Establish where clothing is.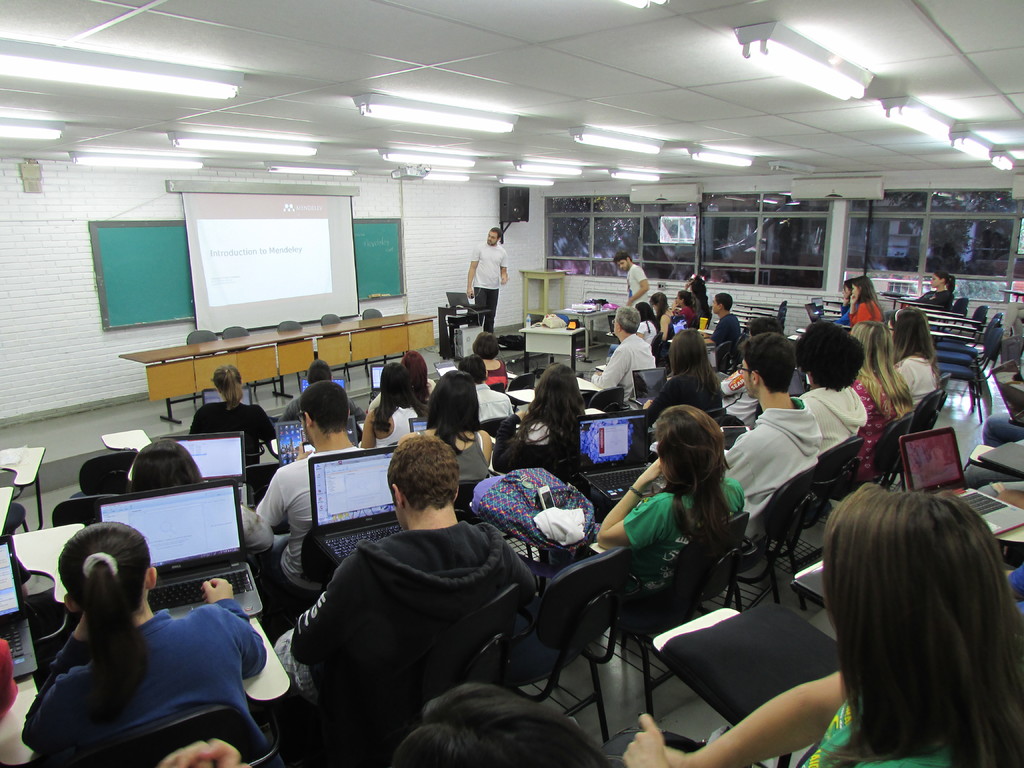
Established at (358, 400, 419, 447).
